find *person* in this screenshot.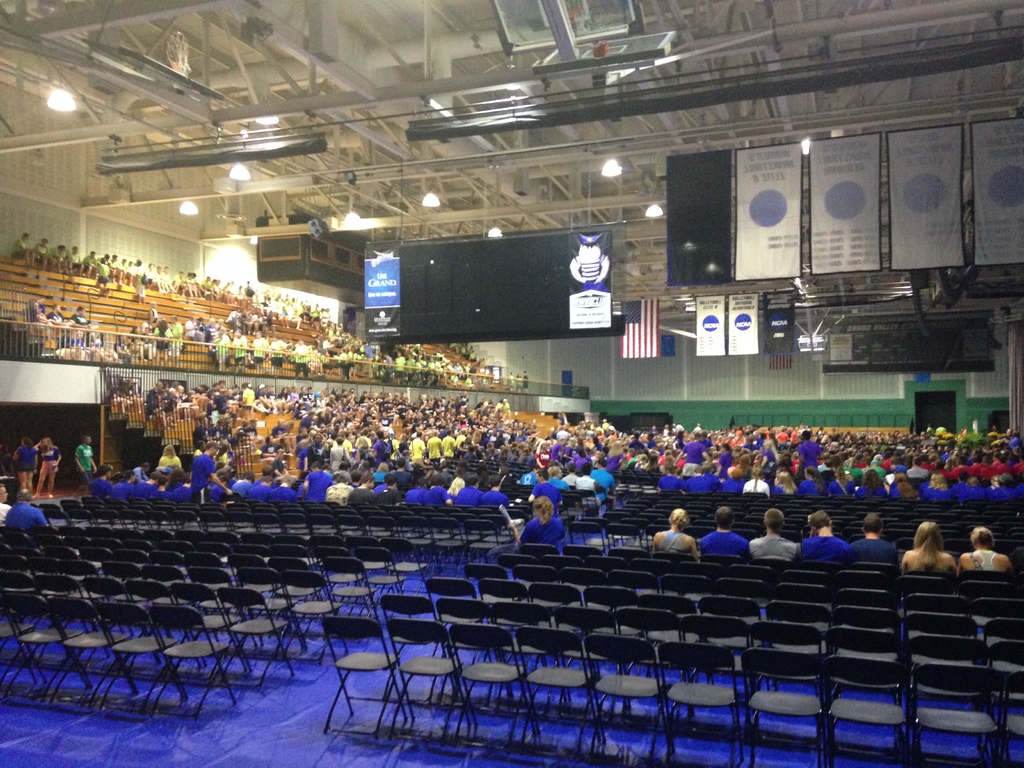
The bounding box for *person* is [956,526,1016,627].
